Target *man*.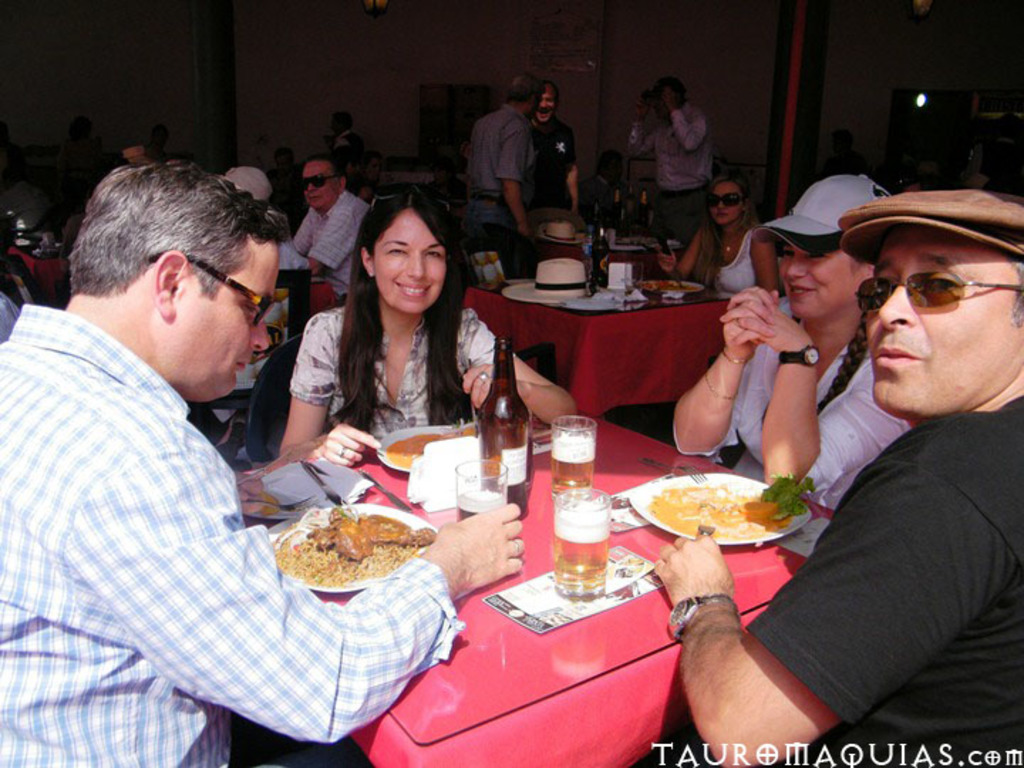
Target region: select_region(185, 172, 309, 454).
